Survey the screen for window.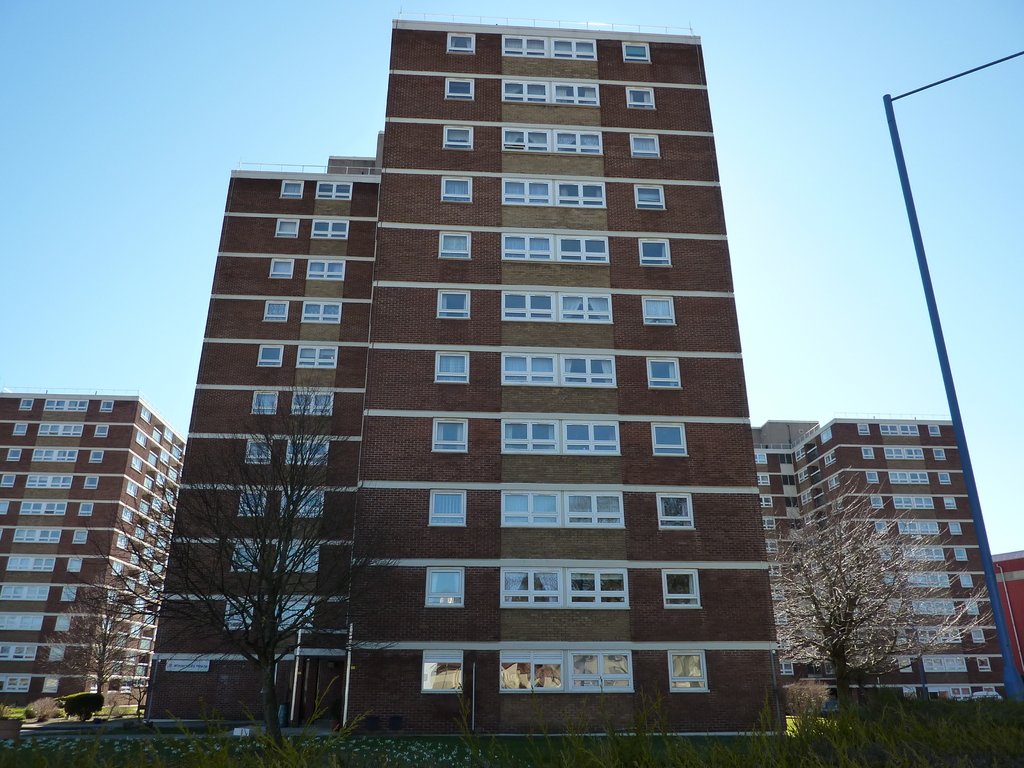
Survey found: Rect(262, 345, 285, 374).
